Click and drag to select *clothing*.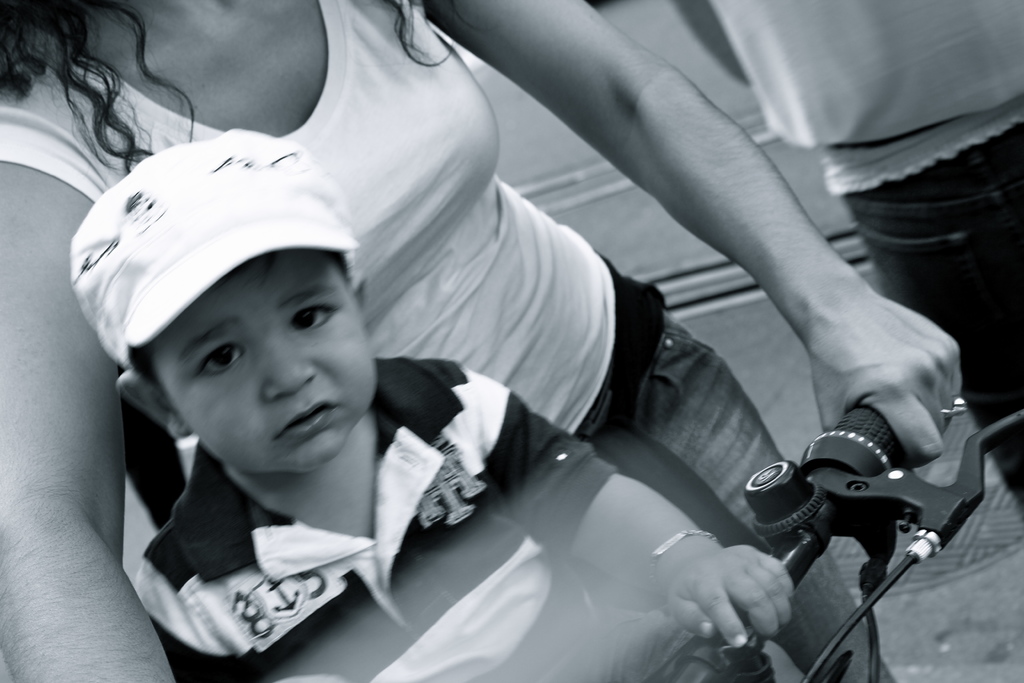
Selection: l=707, t=0, r=1023, b=514.
